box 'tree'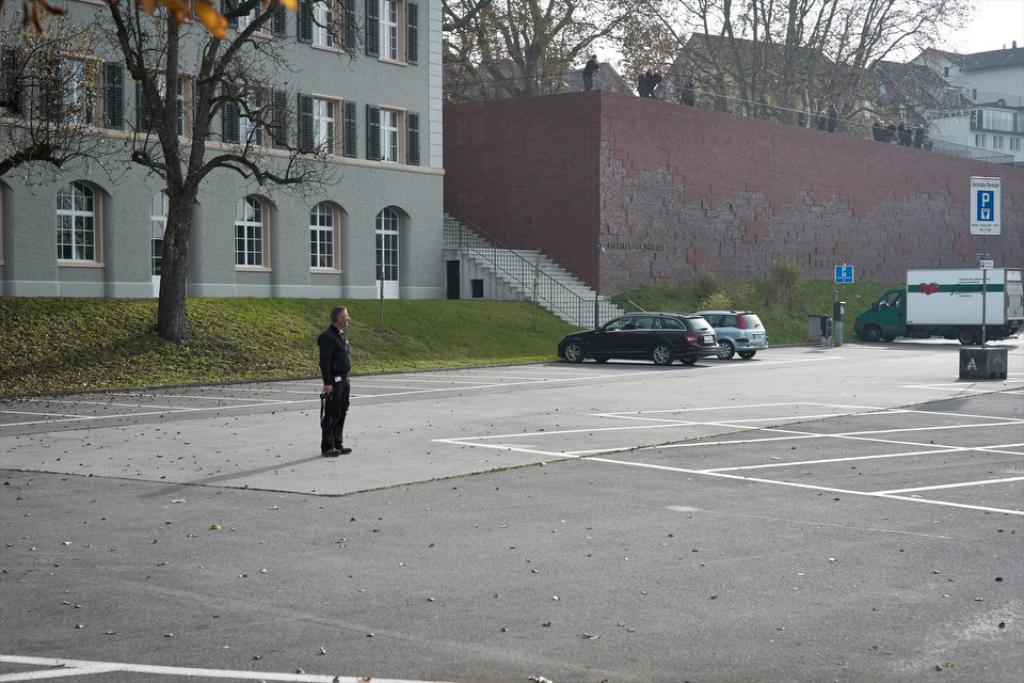
left=0, top=28, right=135, bottom=201
